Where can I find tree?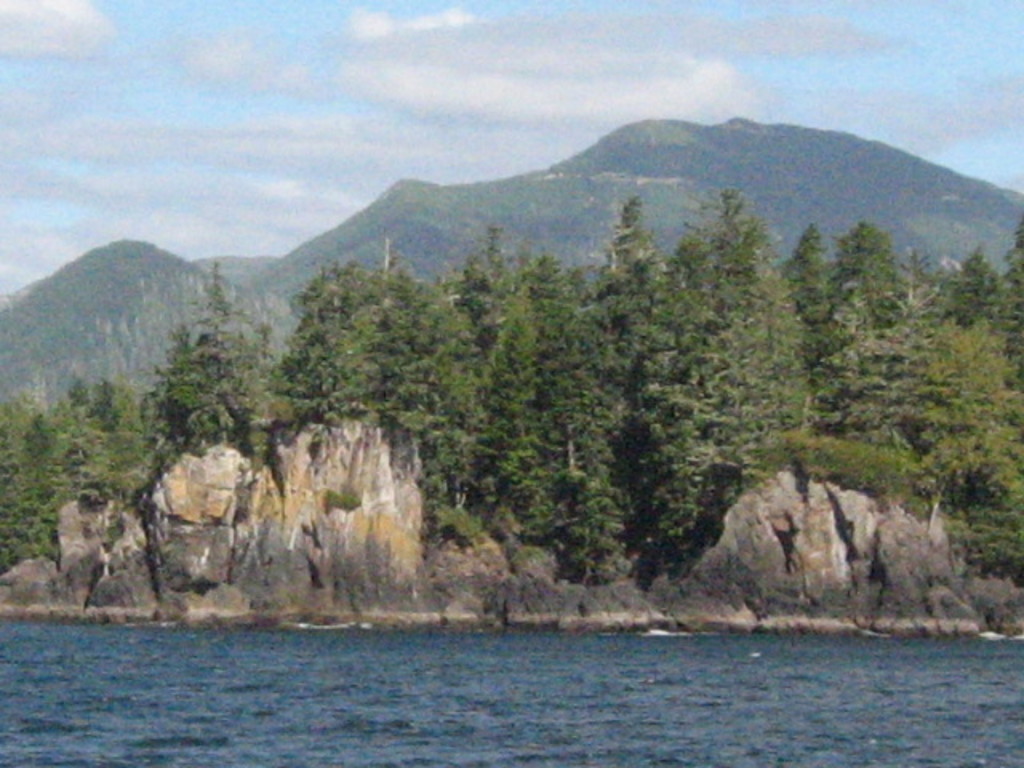
You can find it at (x1=814, y1=214, x2=904, y2=318).
